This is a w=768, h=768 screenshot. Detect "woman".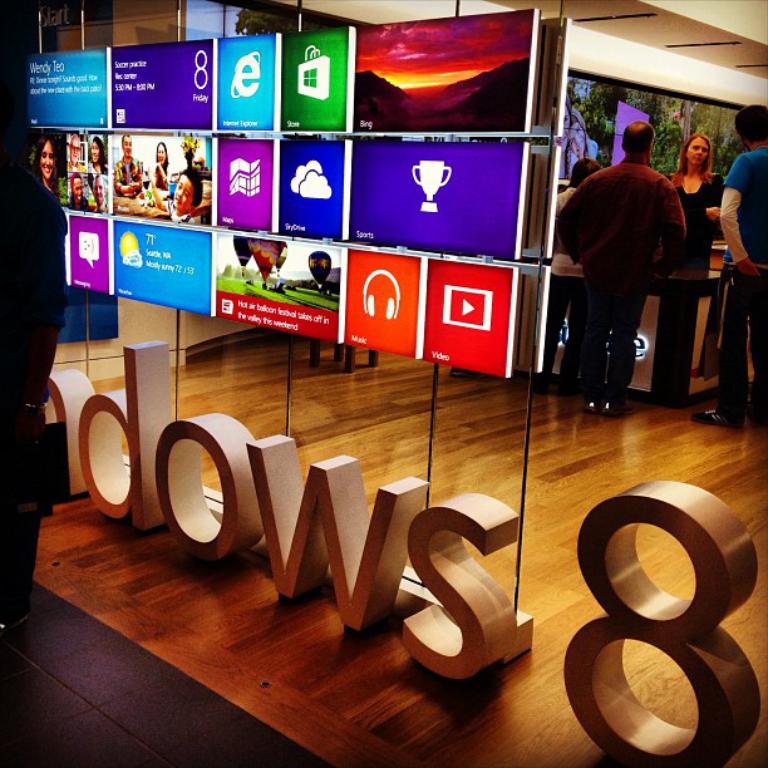
(left=669, top=137, right=724, bottom=276).
